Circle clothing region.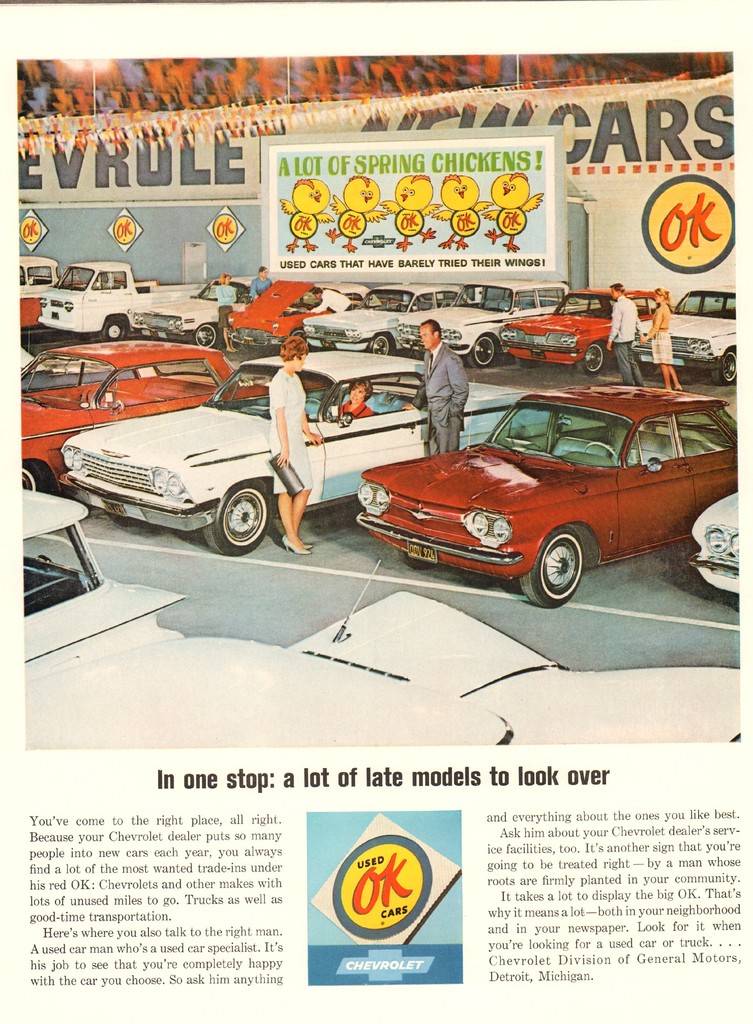
Region: 333, 401, 374, 420.
